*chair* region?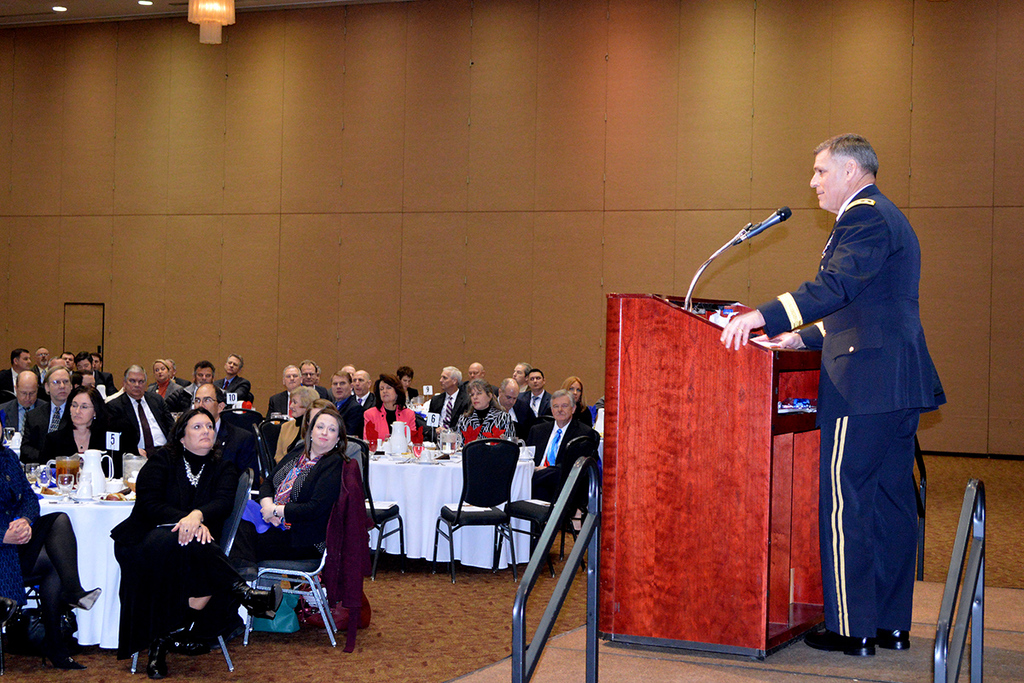
select_region(497, 435, 587, 579)
